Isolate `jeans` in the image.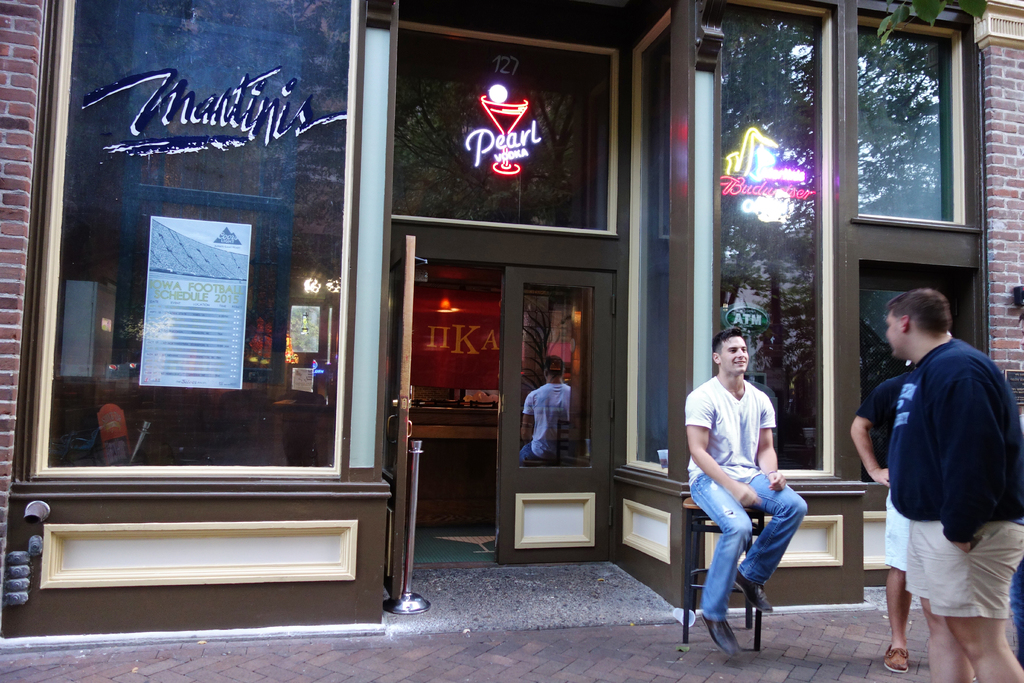
Isolated region: 683, 462, 804, 623.
